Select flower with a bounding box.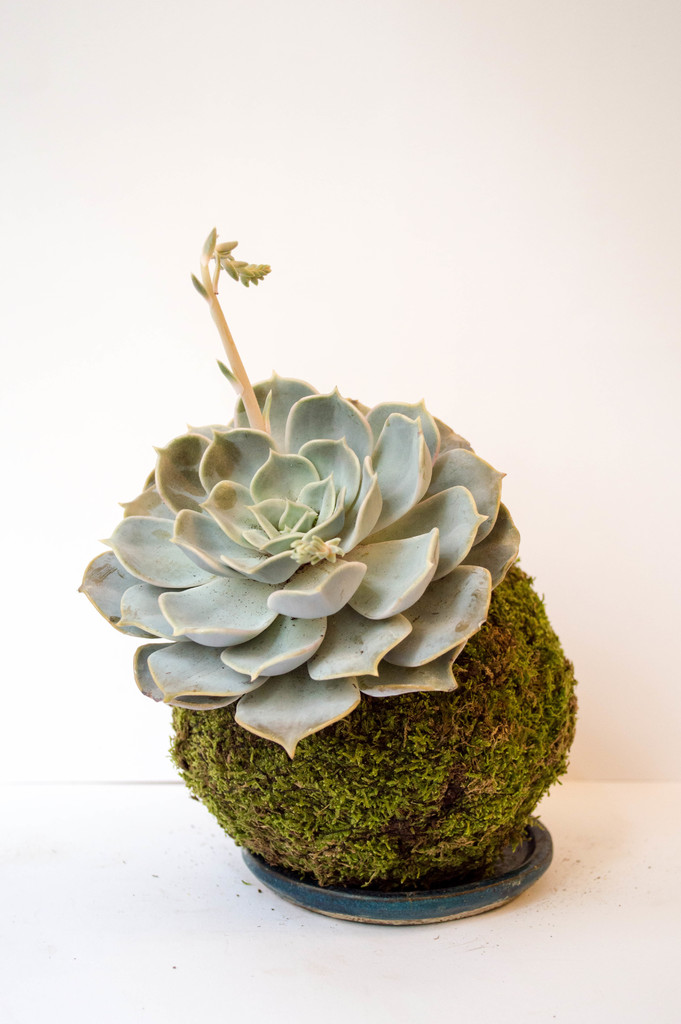
85:383:514:757.
